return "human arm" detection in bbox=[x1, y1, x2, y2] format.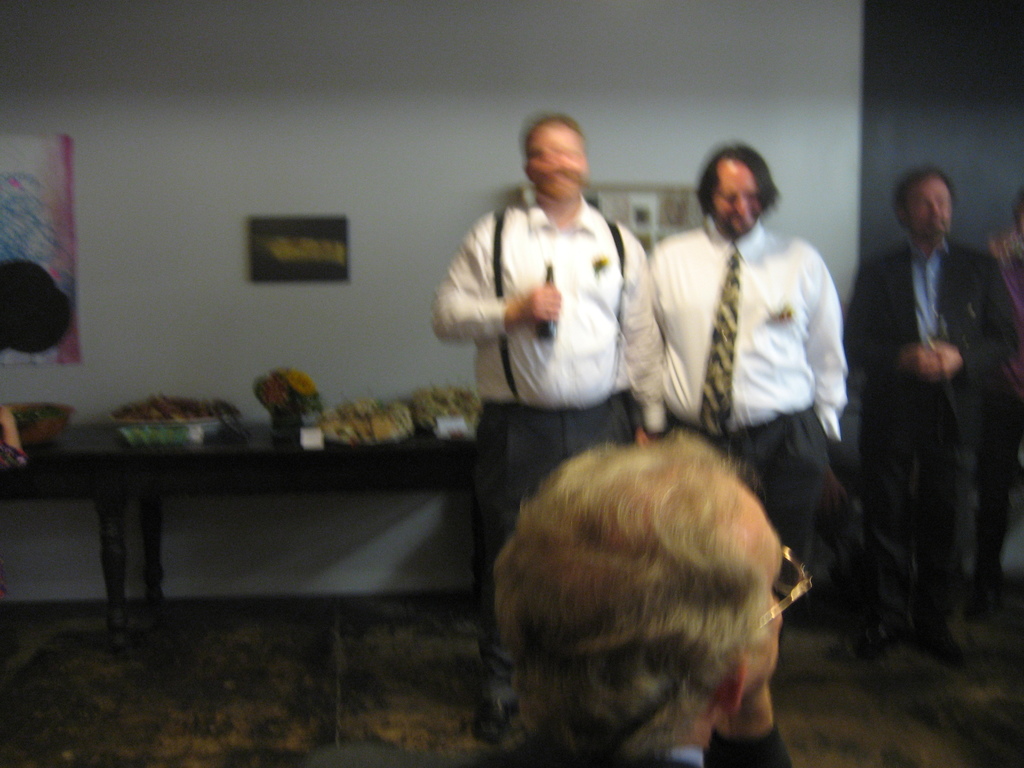
bbox=[804, 276, 847, 451].
